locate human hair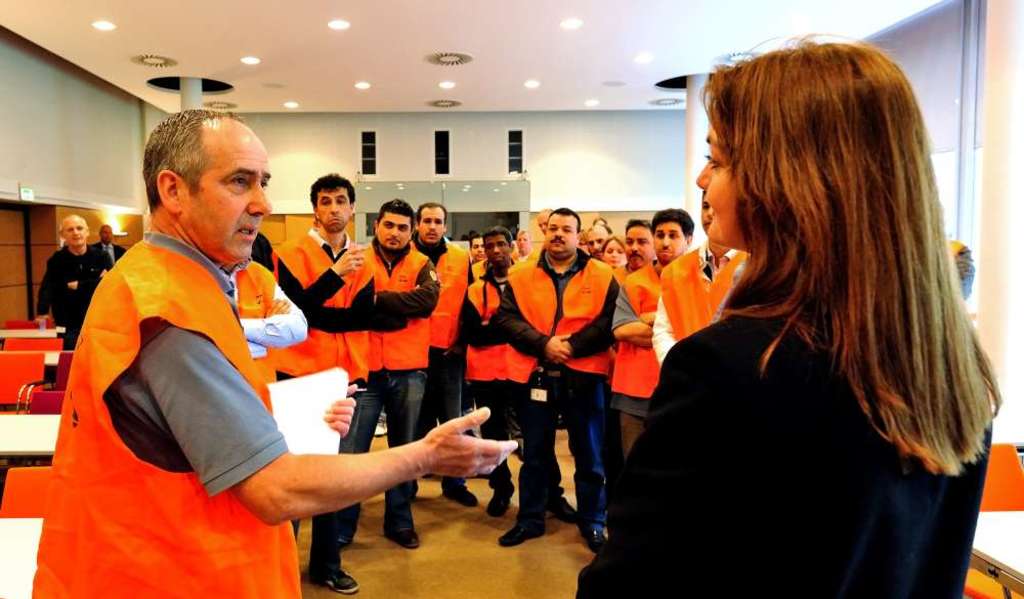
<region>653, 24, 991, 501</region>
